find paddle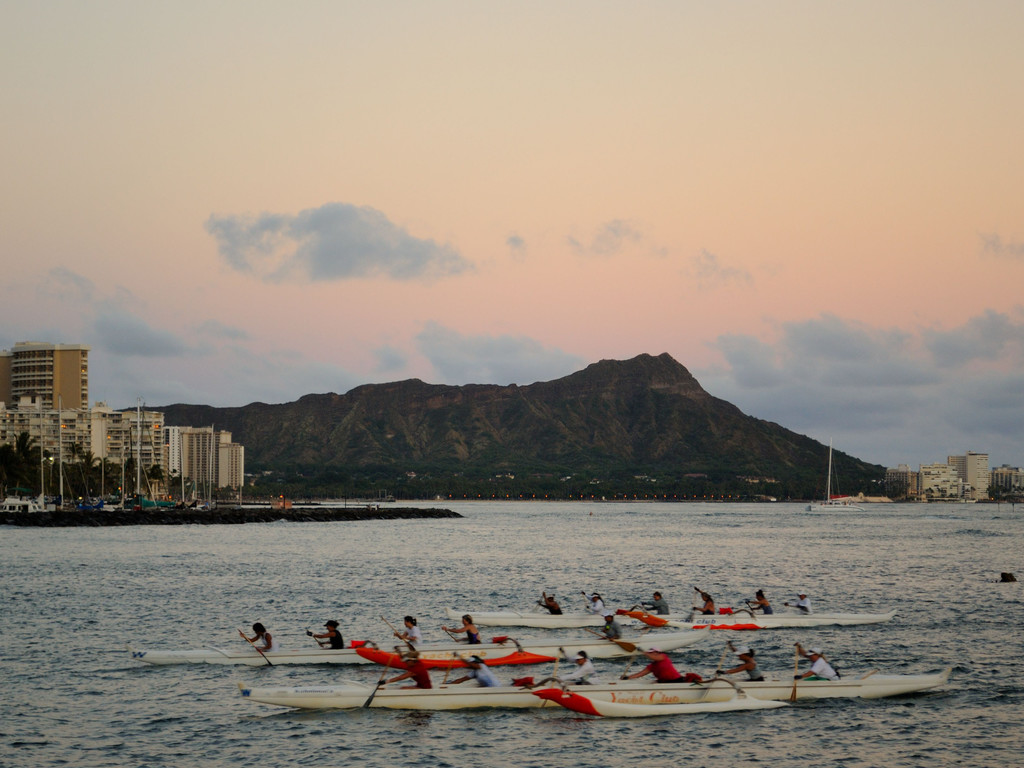
(left=587, top=628, right=633, bottom=654)
